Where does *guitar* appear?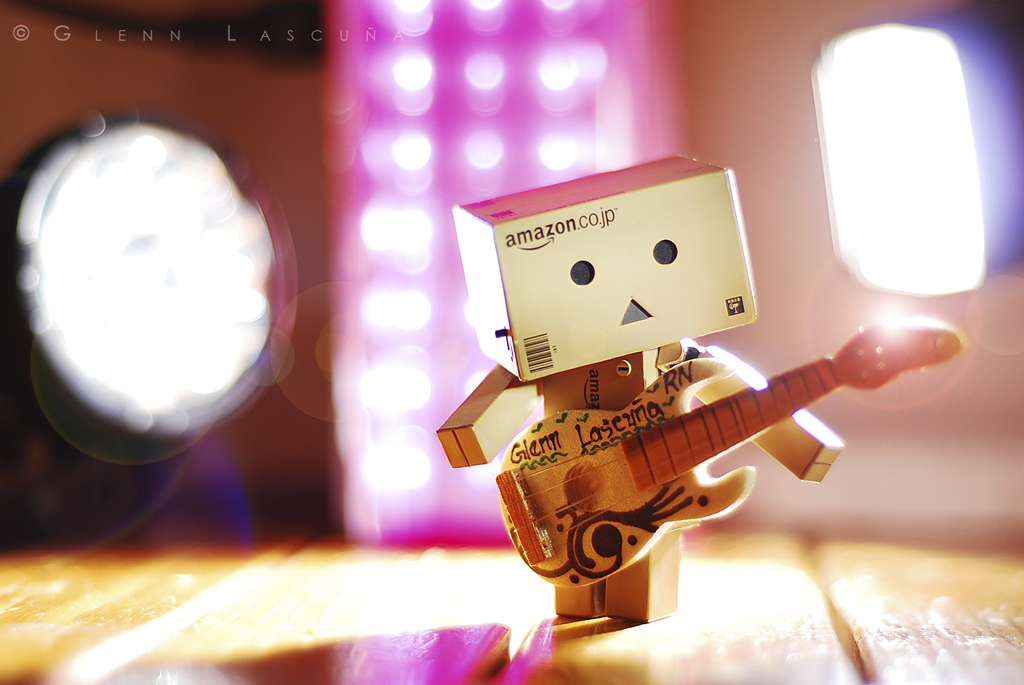
Appears at [497,321,964,589].
